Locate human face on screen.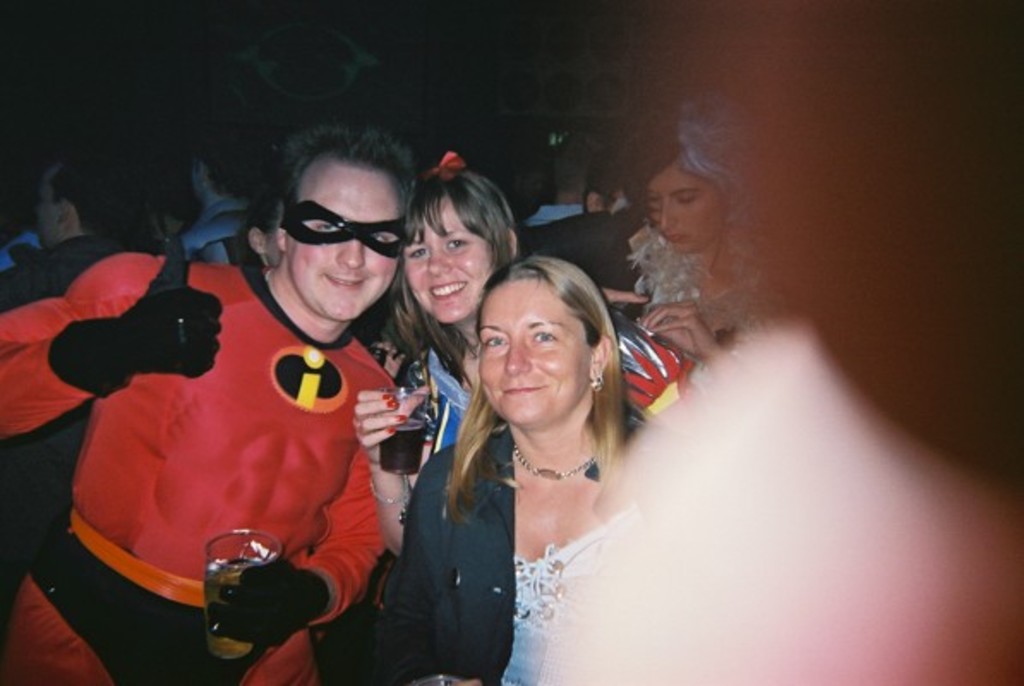
On screen at pyautogui.locateOnScreen(39, 177, 60, 244).
